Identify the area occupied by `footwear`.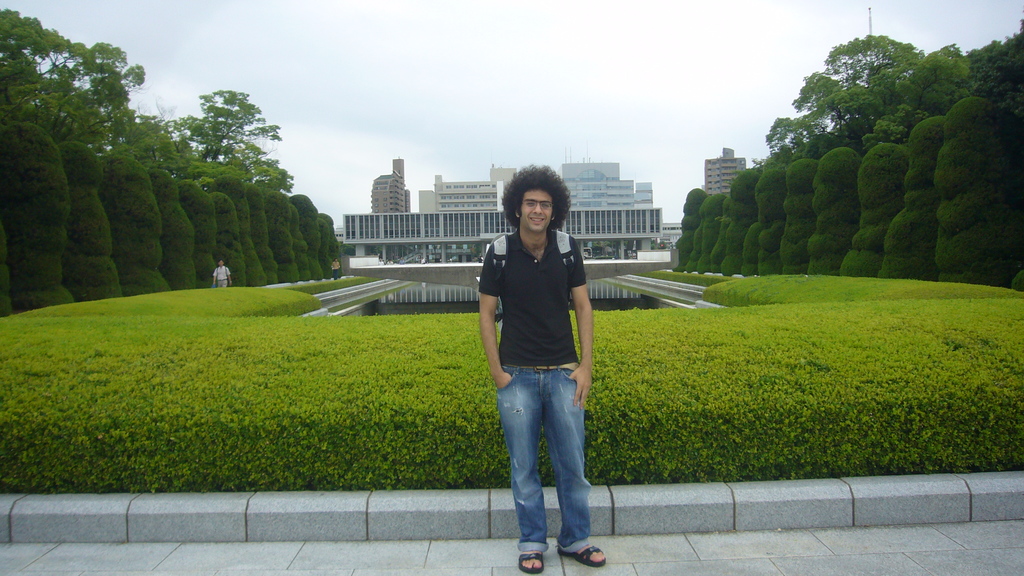
Area: x1=520 y1=550 x2=546 y2=574.
